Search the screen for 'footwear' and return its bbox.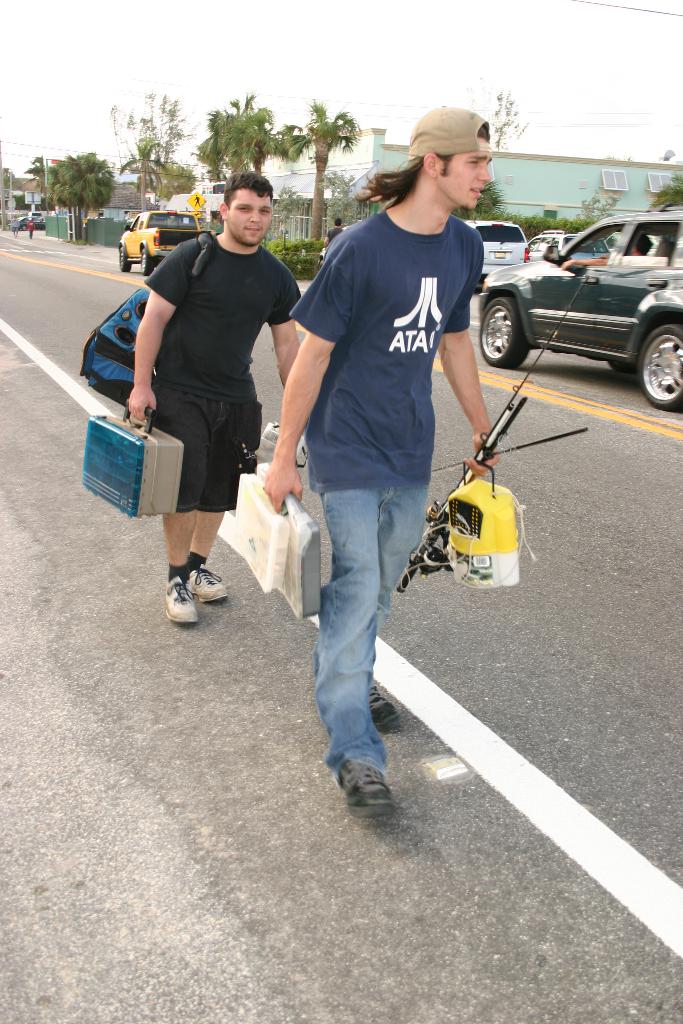
Found: (365,668,404,741).
